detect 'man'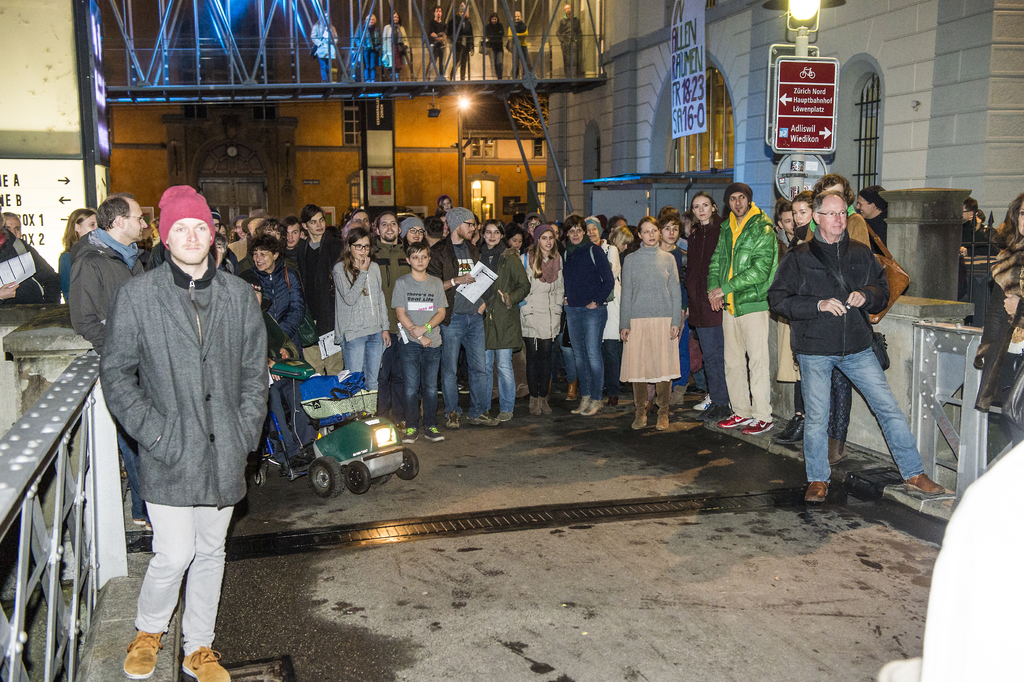
{"left": 229, "top": 209, "right": 270, "bottom": 255}
